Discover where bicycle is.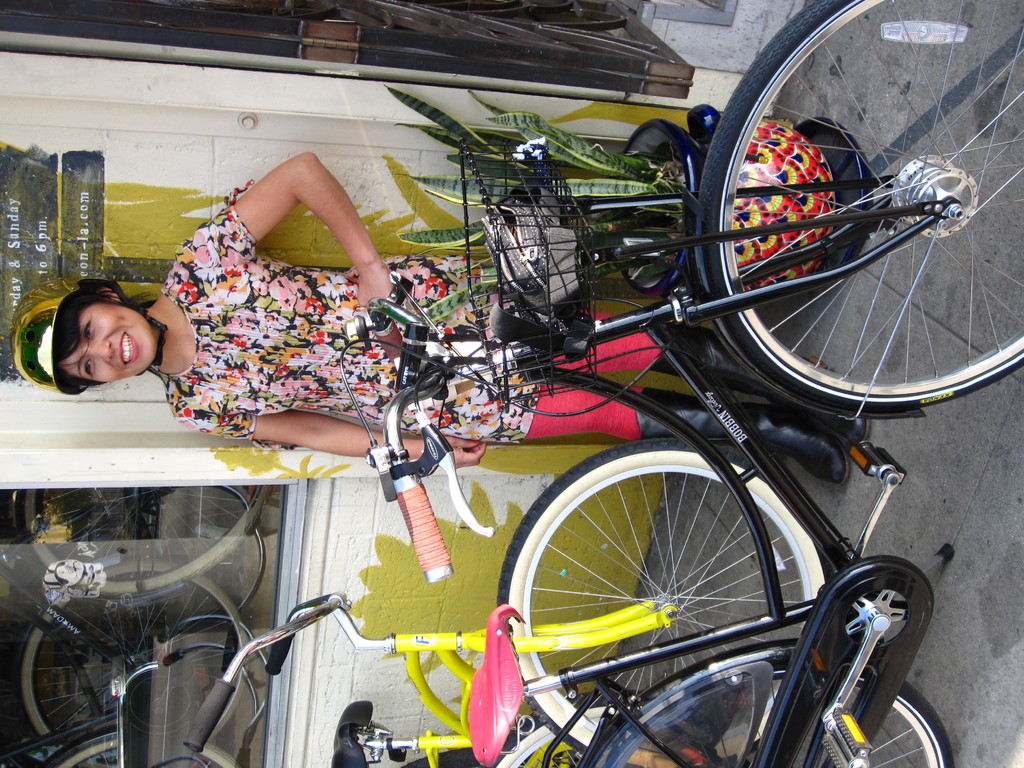
Discovered at detection(182, 437, 832, 767).
